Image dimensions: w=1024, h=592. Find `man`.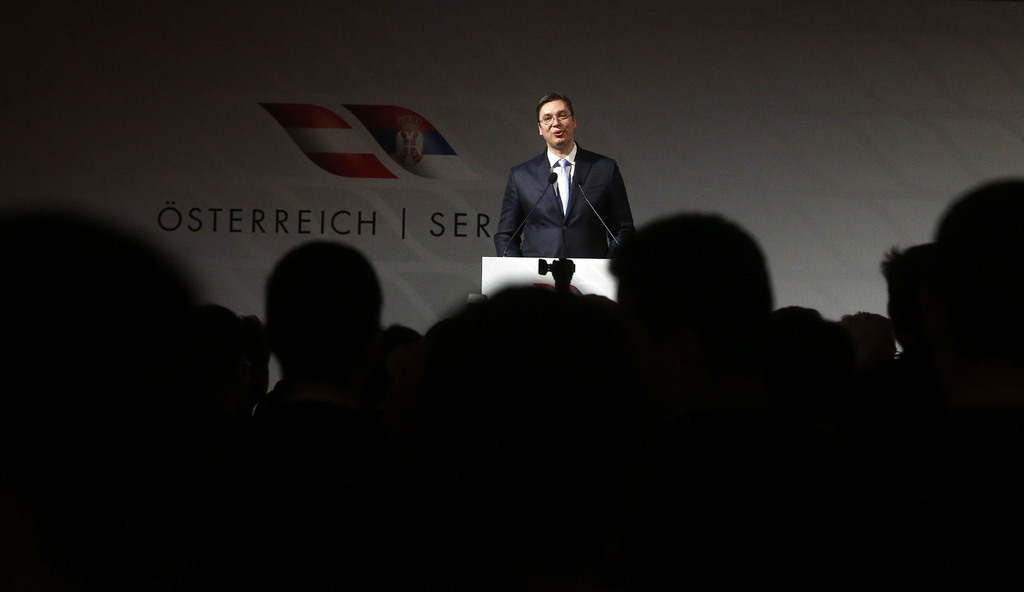
select_region(490, 97, 651, 266).
